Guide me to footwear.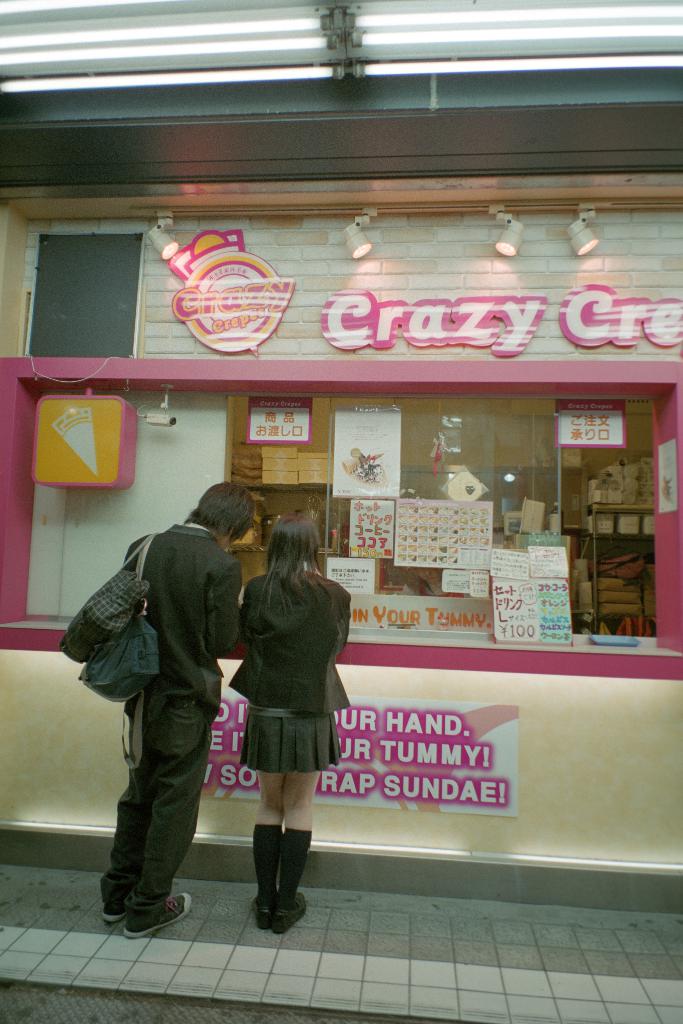
Guidance: bbox=(254, 886, 279, 932).
